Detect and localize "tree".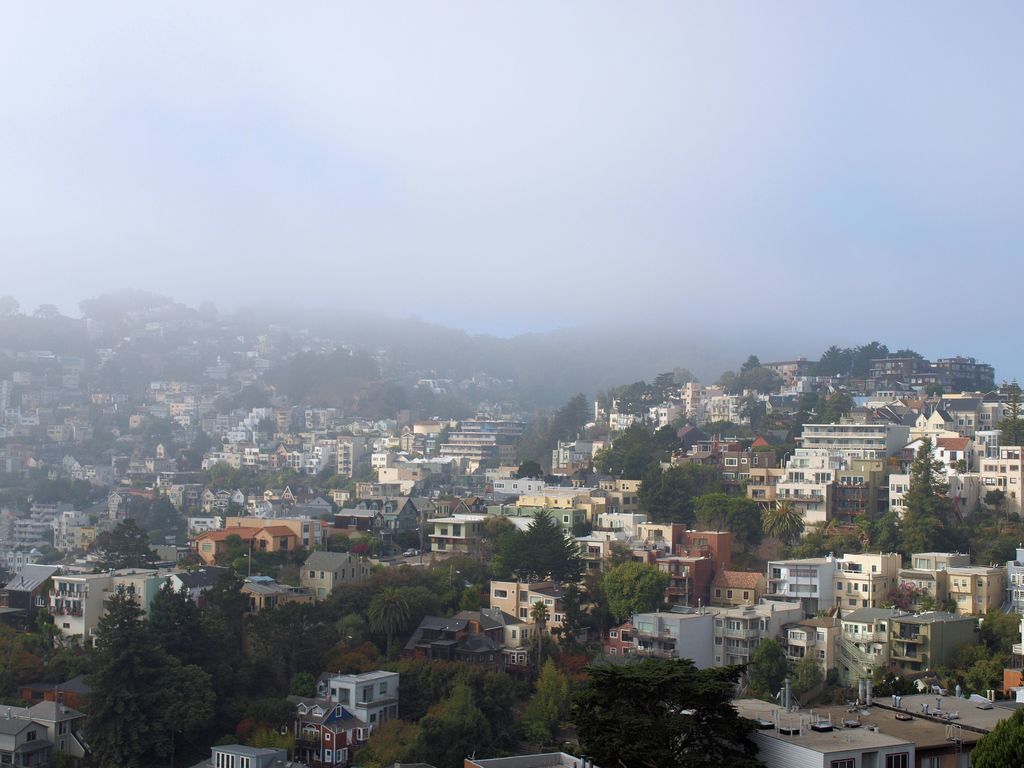
Localized at bbox=[349, 707, 445, 767].
